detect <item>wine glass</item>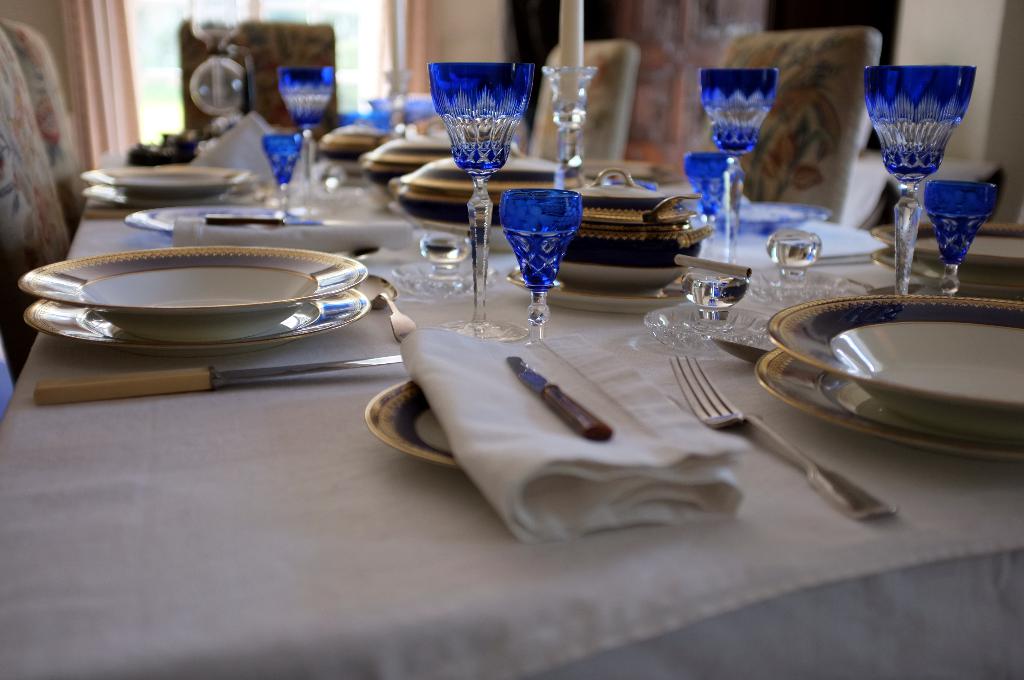
bbox=(496, 188, 576, 332)
